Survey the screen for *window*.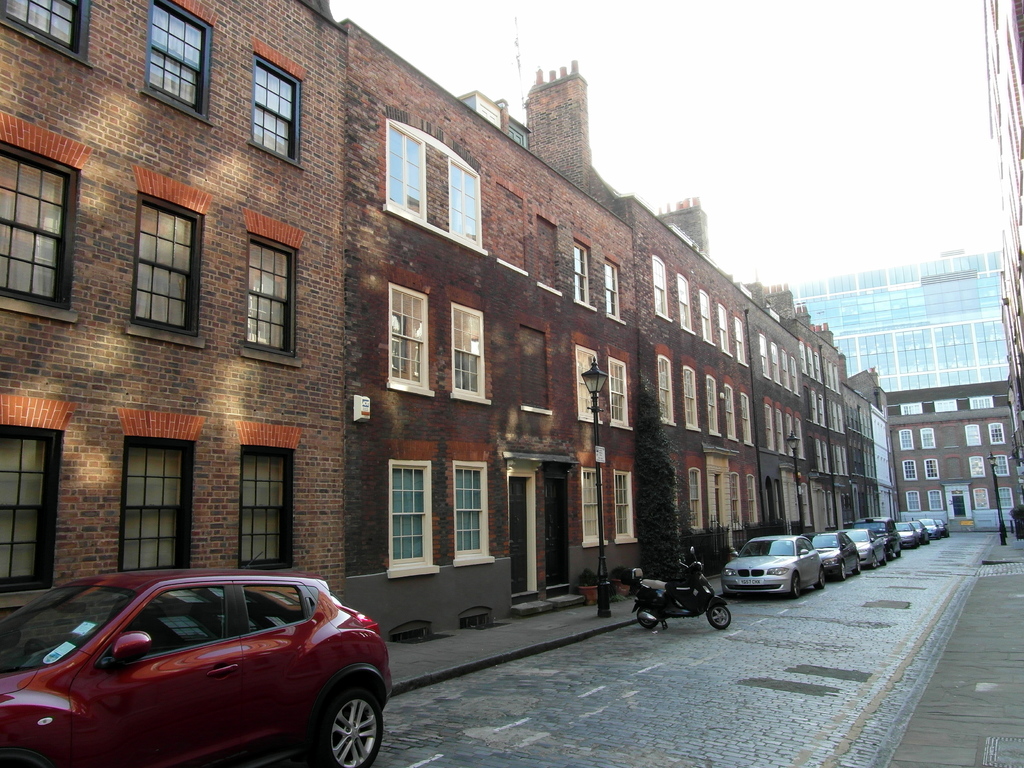
Survey found: {"x1": 140, "y1": 199, "x2": 188, "y2": 333}.
